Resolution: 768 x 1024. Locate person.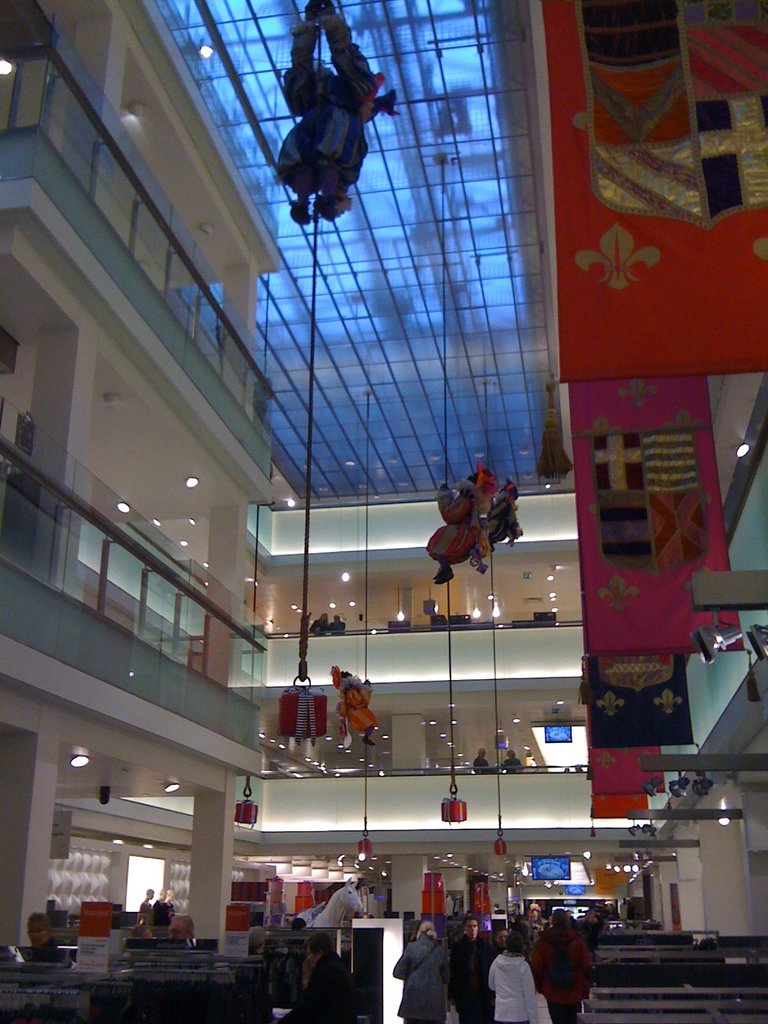
Rect(447, 913, 493, 1023).
